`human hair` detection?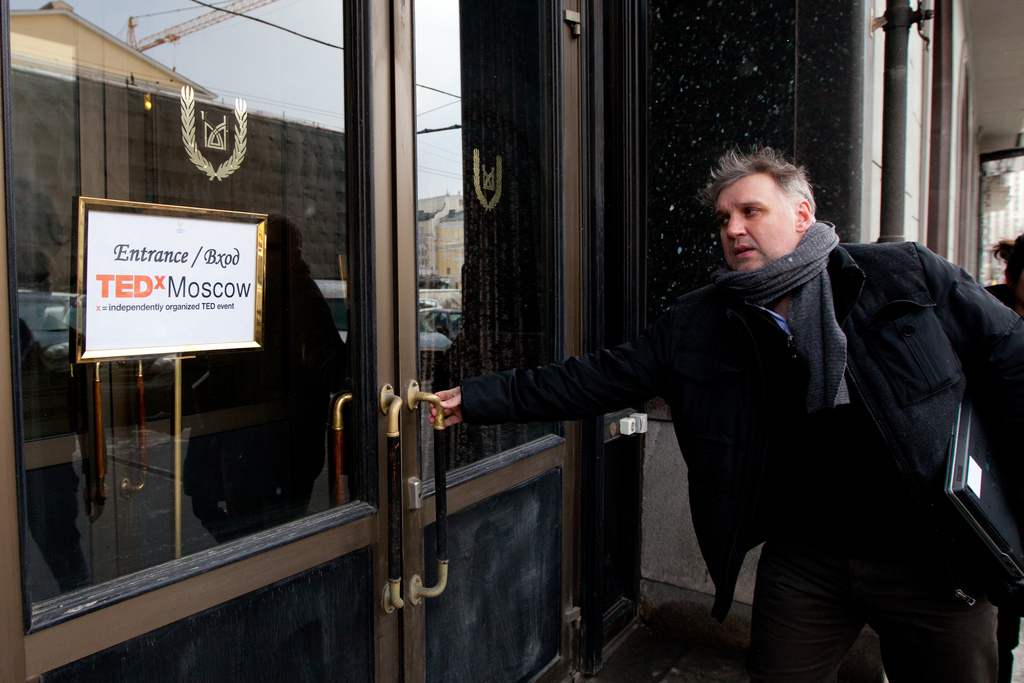
l=989, t=227, r=1023, b=299
